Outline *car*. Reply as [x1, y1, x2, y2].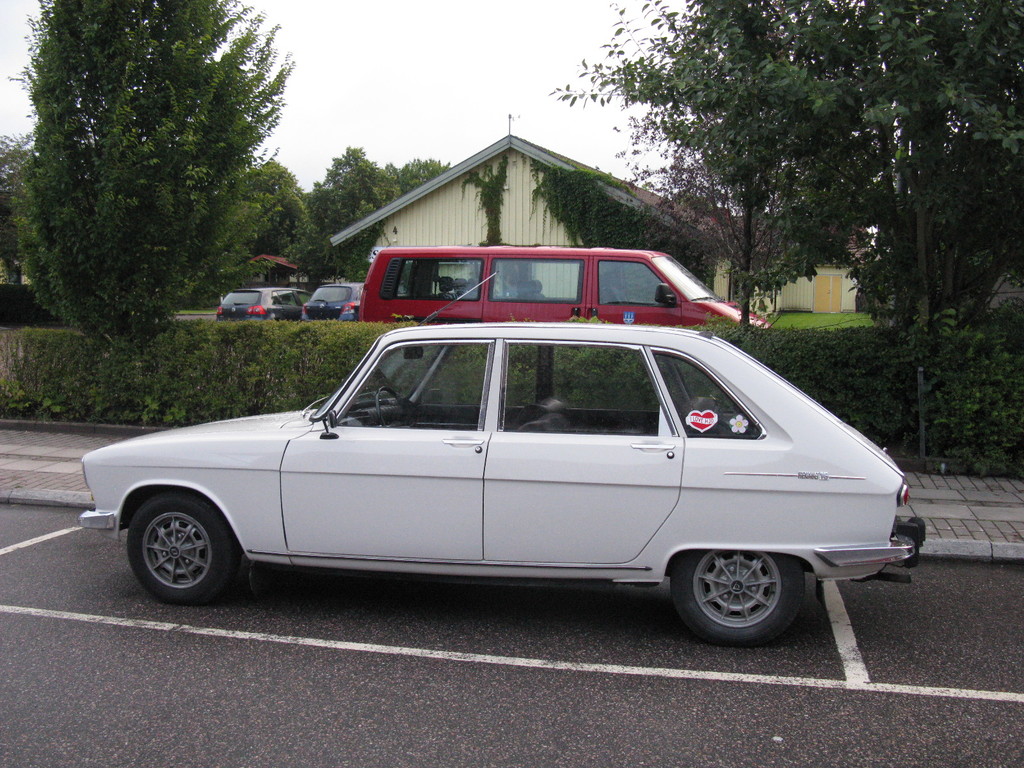
[349, 241, 781, 338].
